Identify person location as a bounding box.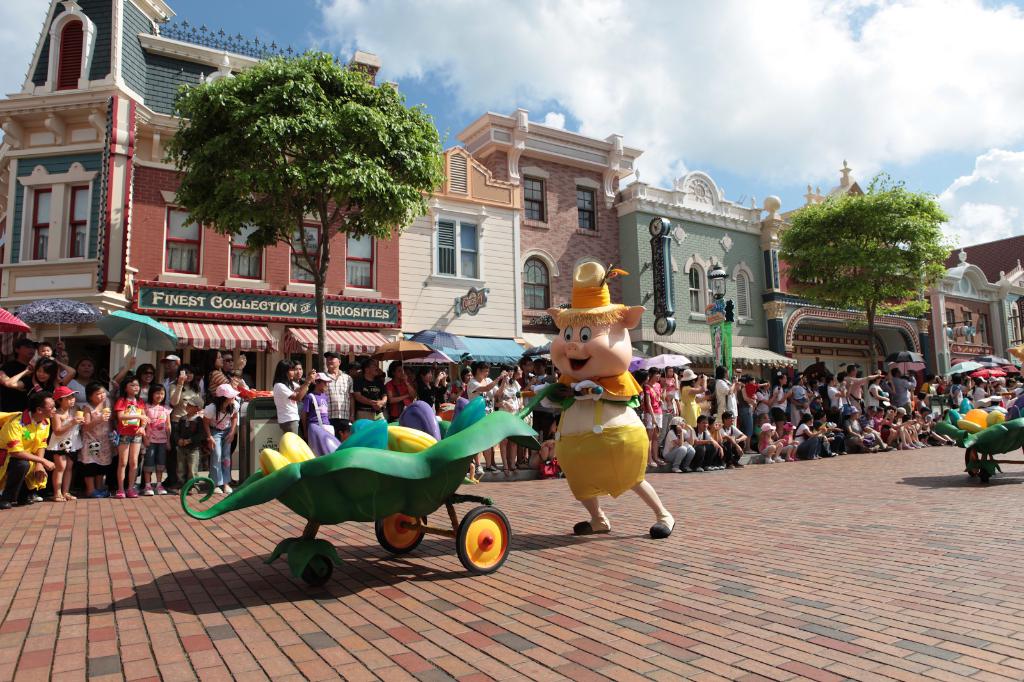
bbox=[781, 418, 795, 456].
